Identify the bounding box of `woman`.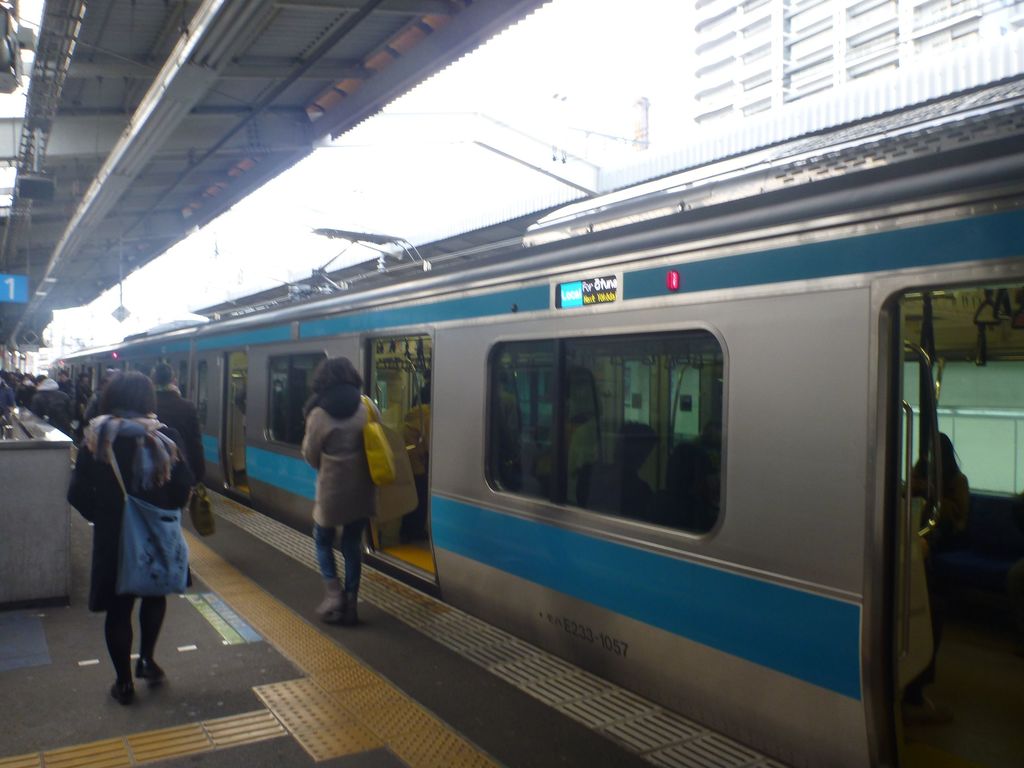
296,351,390,628.
